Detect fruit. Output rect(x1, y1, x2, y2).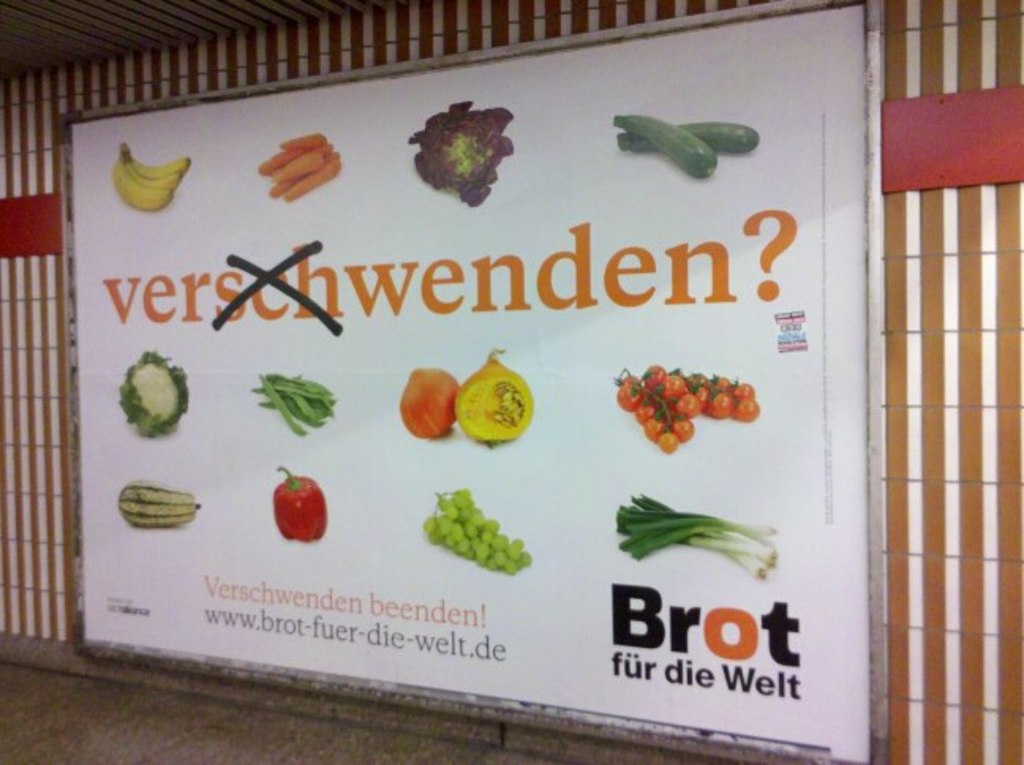
rect(424, 487, 537, 571).
